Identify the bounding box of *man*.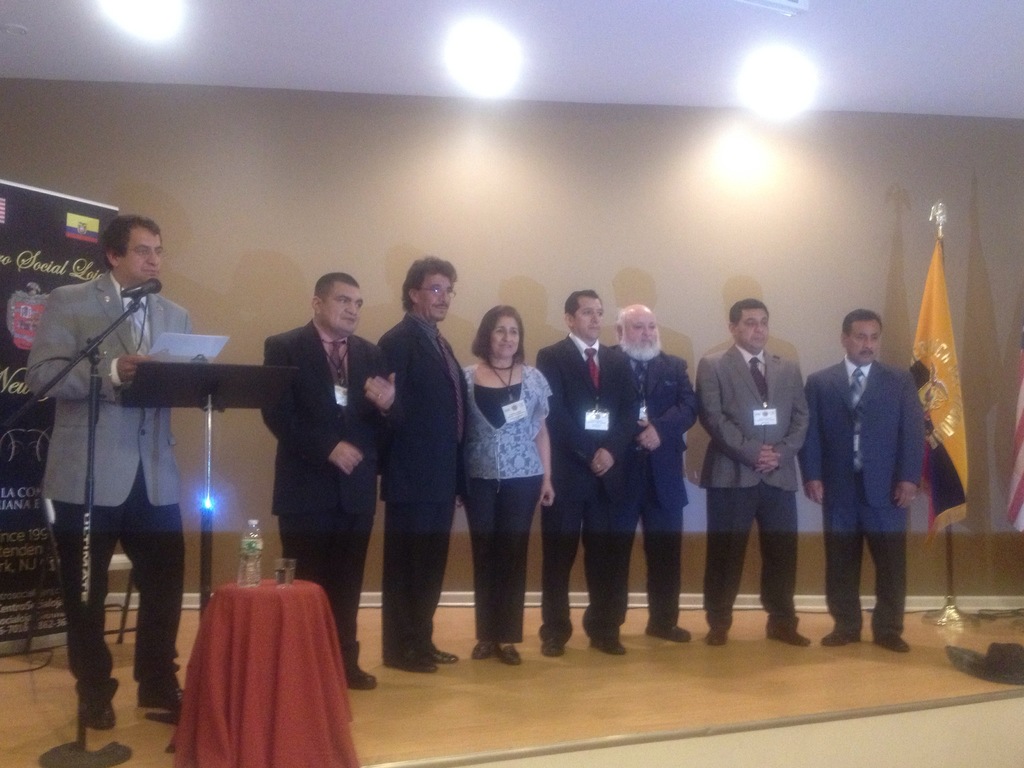
Rect(788, 300, 930, 659).
